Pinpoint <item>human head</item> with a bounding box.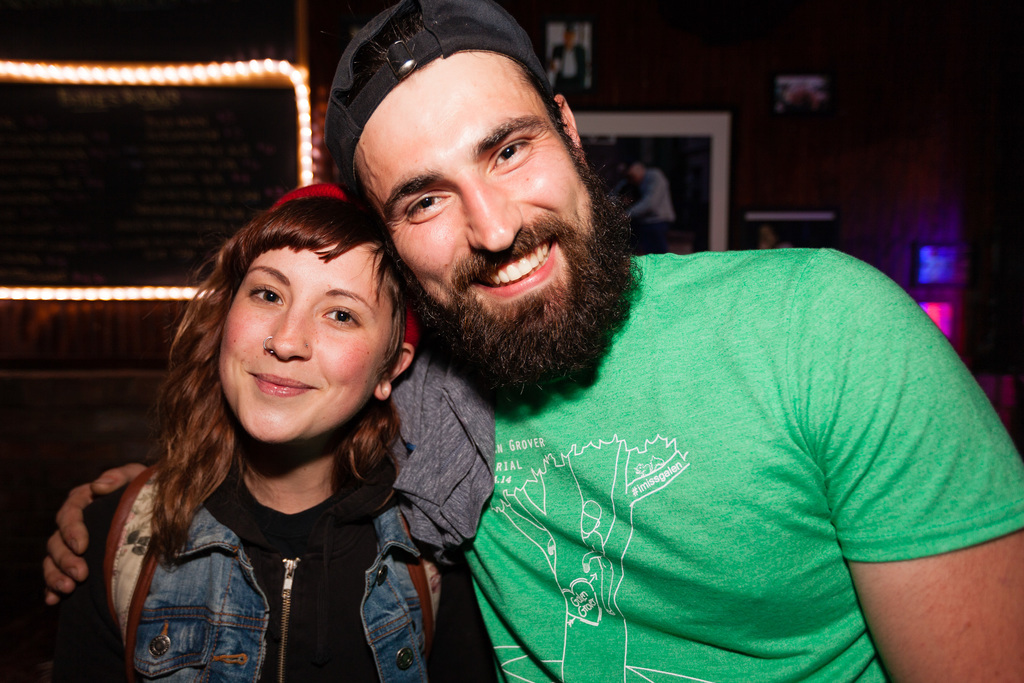
{"left": 342, "top": 14, "right": 620, "bottom": 370}.
